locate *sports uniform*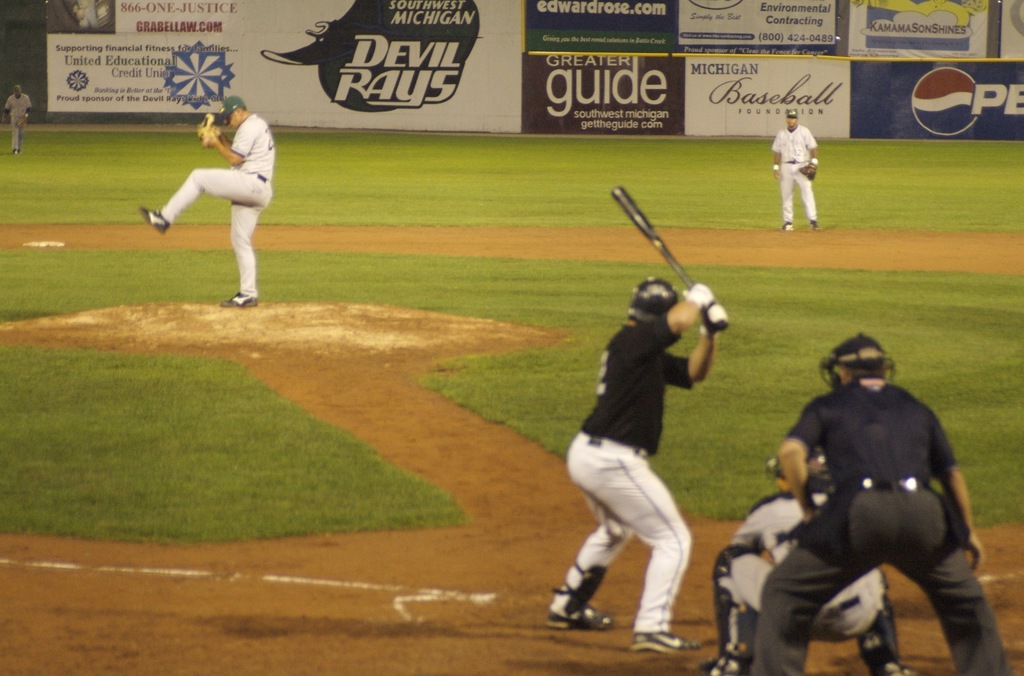
box(773, 109, 819, 230)
